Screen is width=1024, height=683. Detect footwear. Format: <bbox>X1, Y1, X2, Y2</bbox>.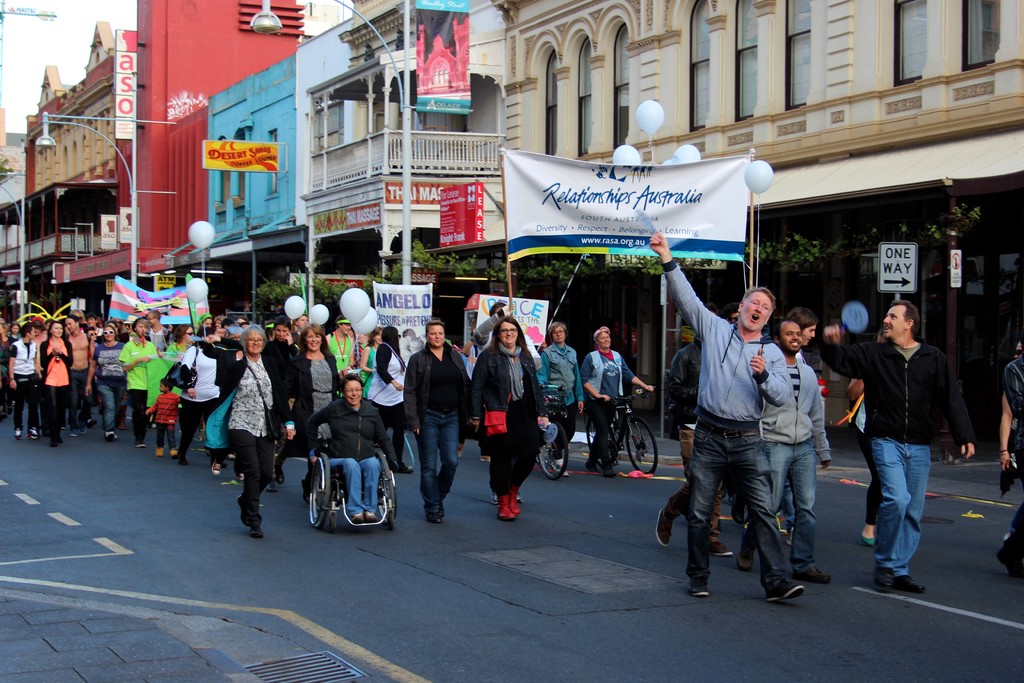
<bbox>803, 567, 831, 582</bbox>.
